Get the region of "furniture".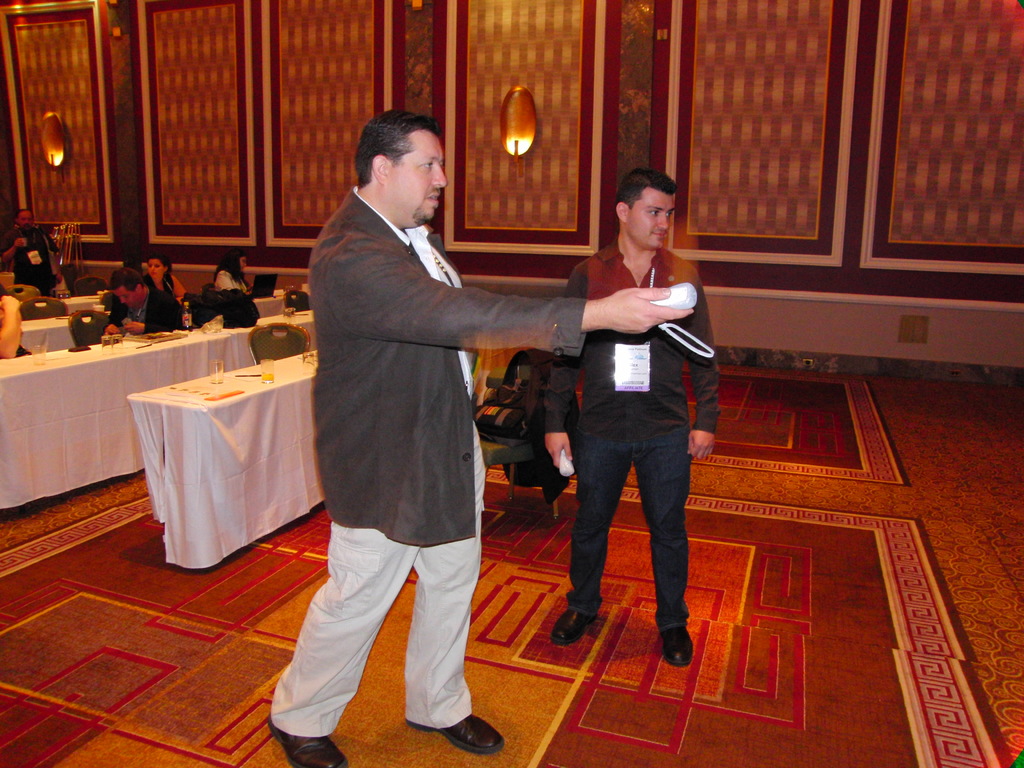
{"left": 247, "top": 319, "right": 317, "bottom": 363}.
